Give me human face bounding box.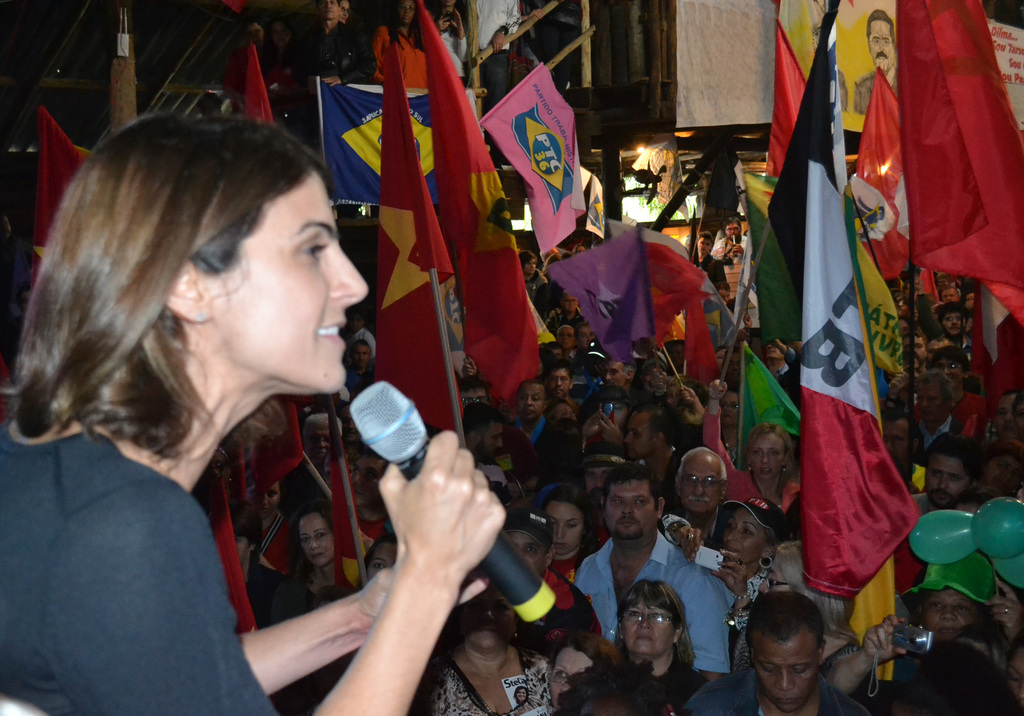
905 331 927 361.
